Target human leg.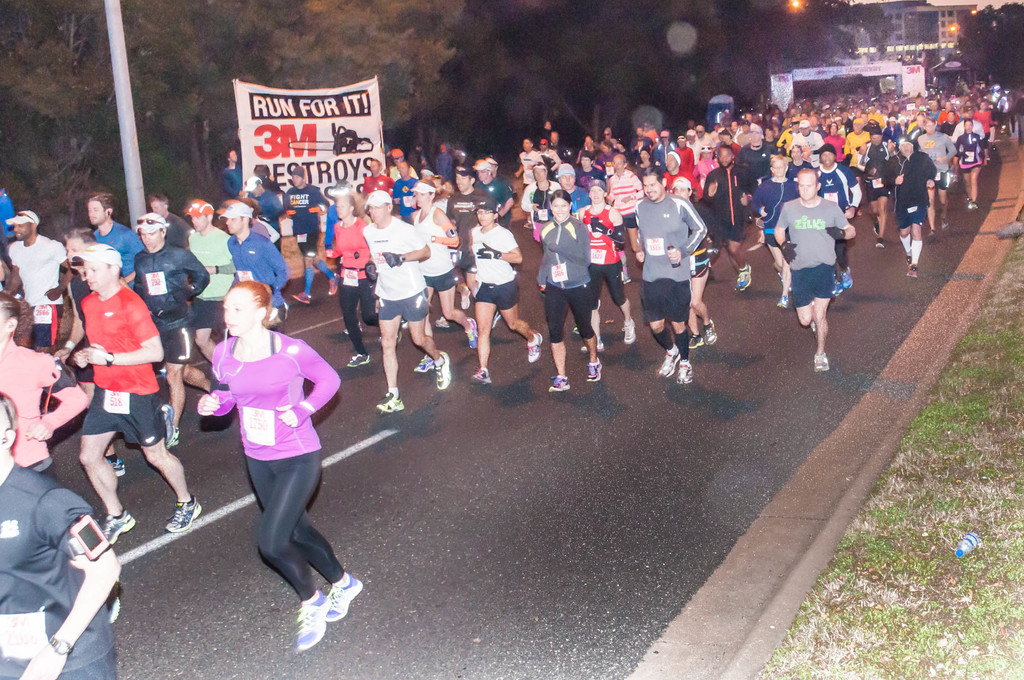
Target region: [592, 264, 601, 342].
